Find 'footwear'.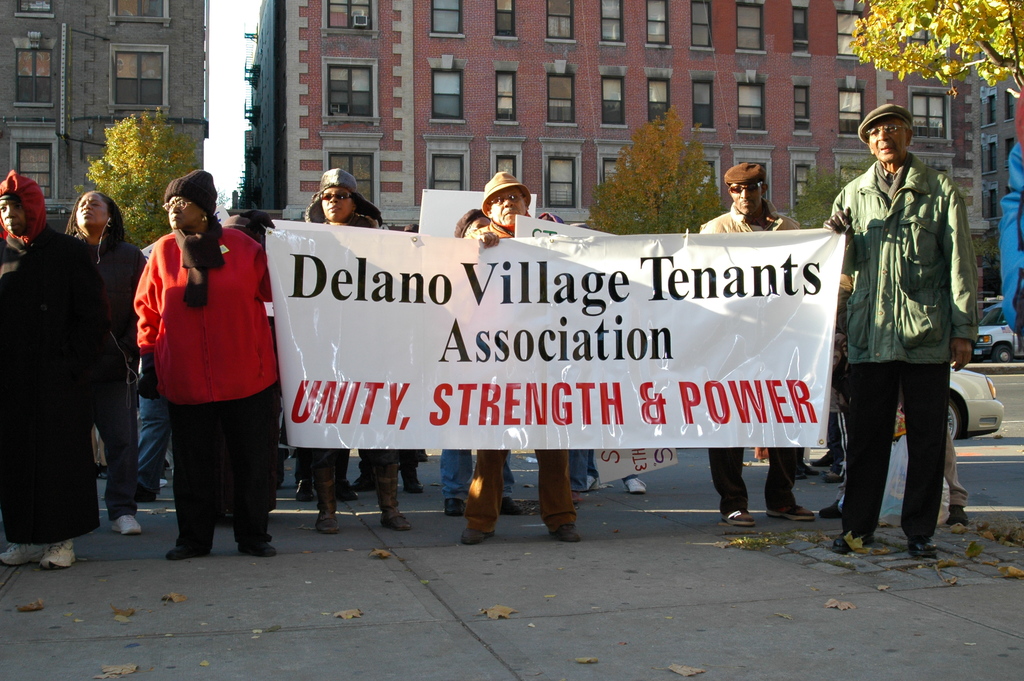
[351,474,375,491].
